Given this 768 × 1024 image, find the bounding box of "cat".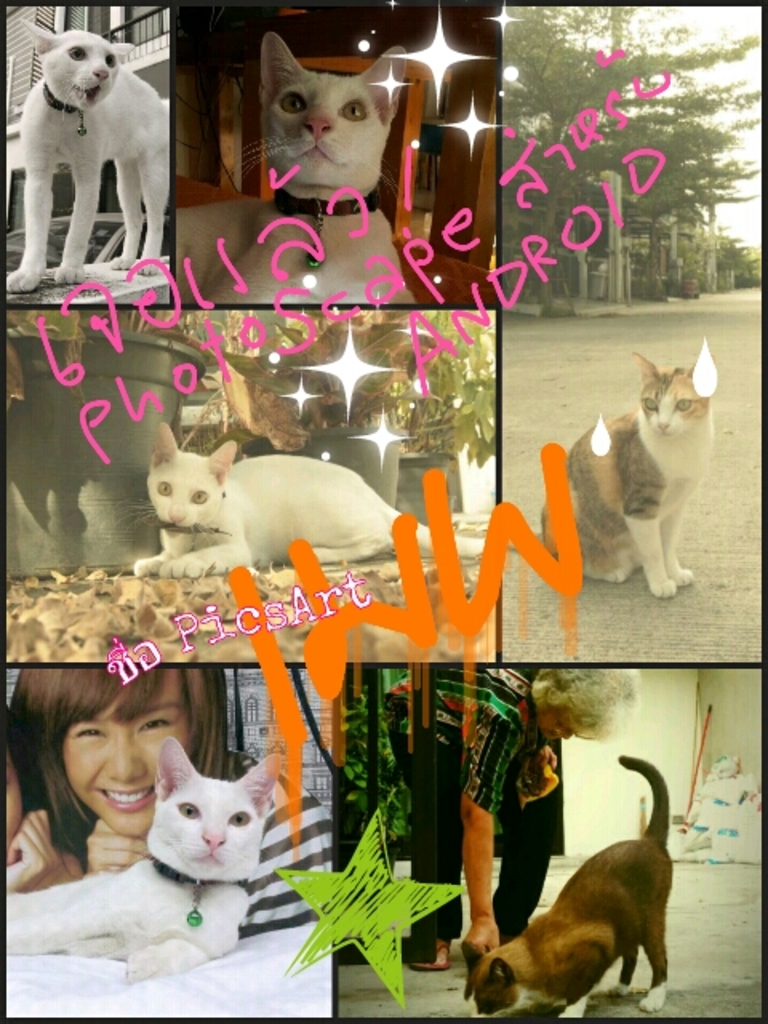
[left=182, top=307, right=453, bottom=461].
